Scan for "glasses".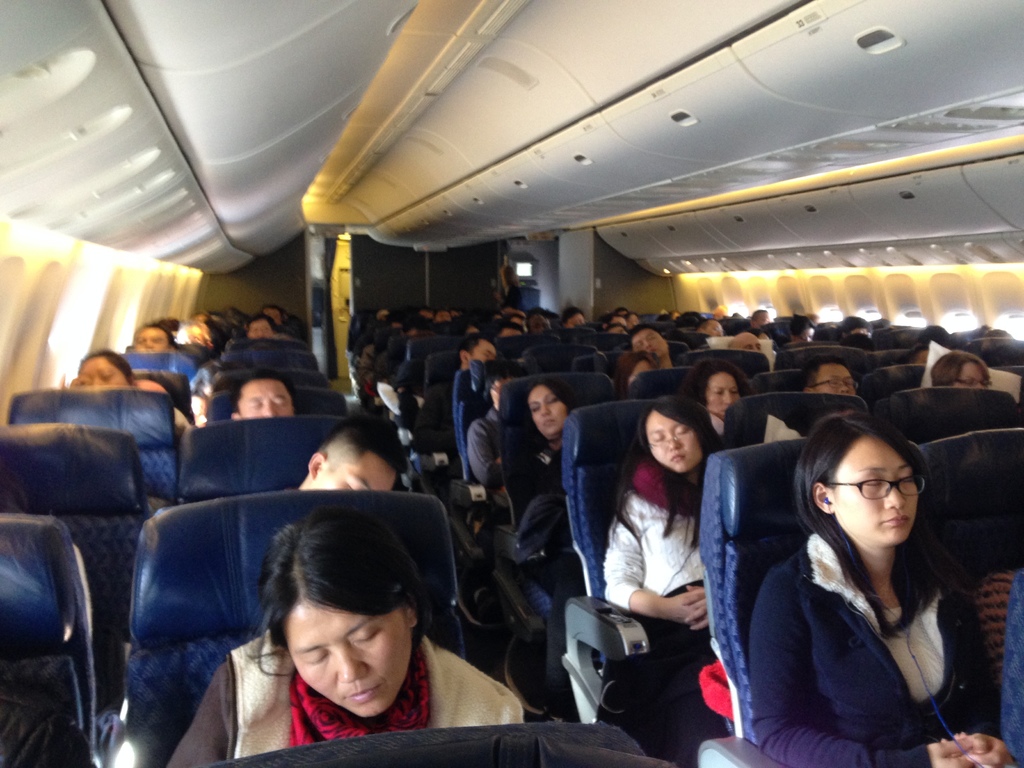
Scan result: x1=829, y1=471, x2=927, y2=497.
